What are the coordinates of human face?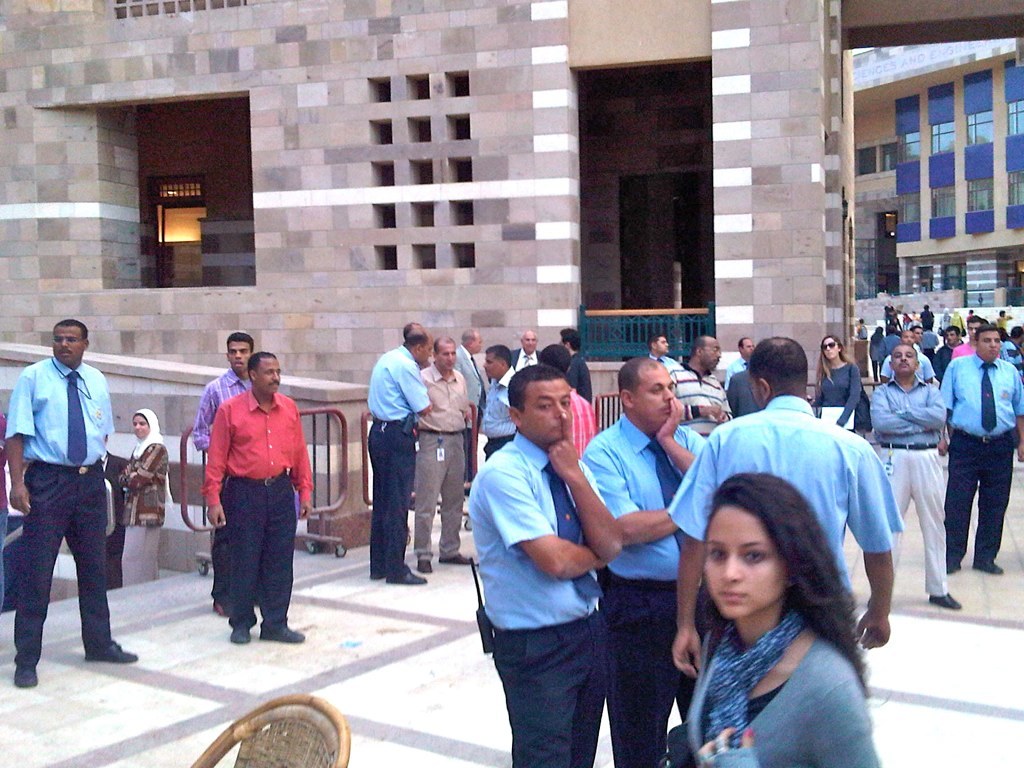
crop(537, 345, 572, 366).
